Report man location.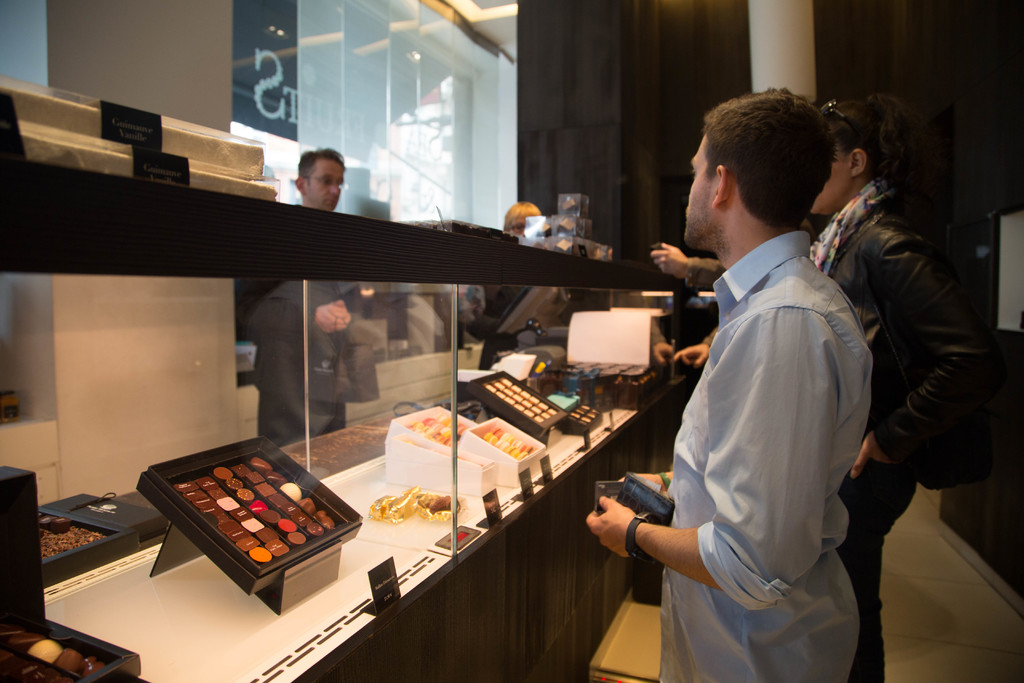
Report: 243 149 367 446.
